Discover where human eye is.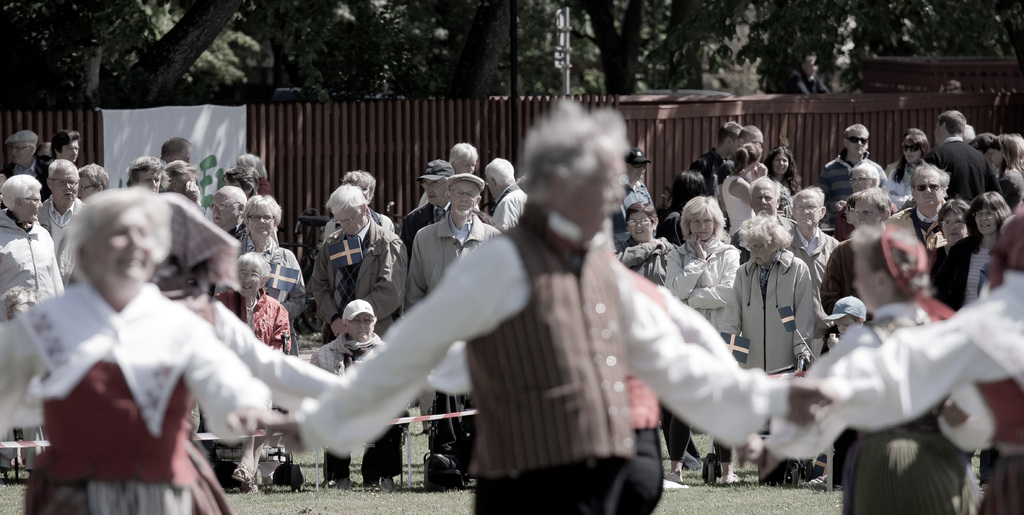
Discovered at box(957, 219, 963, 224).
